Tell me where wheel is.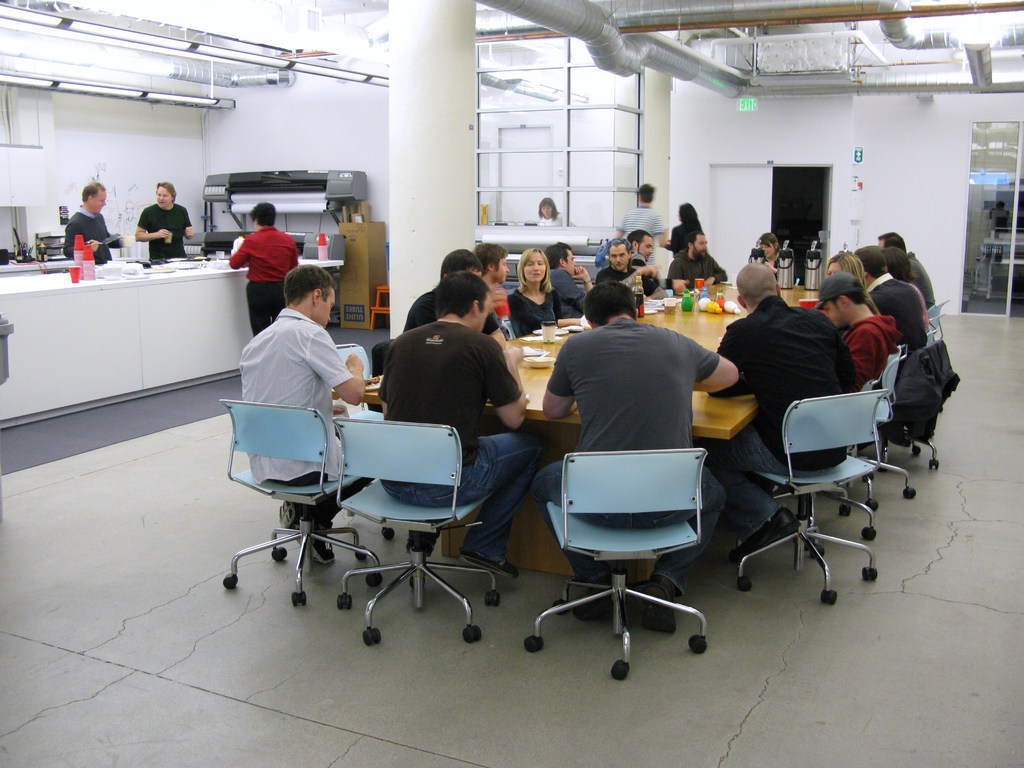
wheel is at [868, 495, 881, 516].
